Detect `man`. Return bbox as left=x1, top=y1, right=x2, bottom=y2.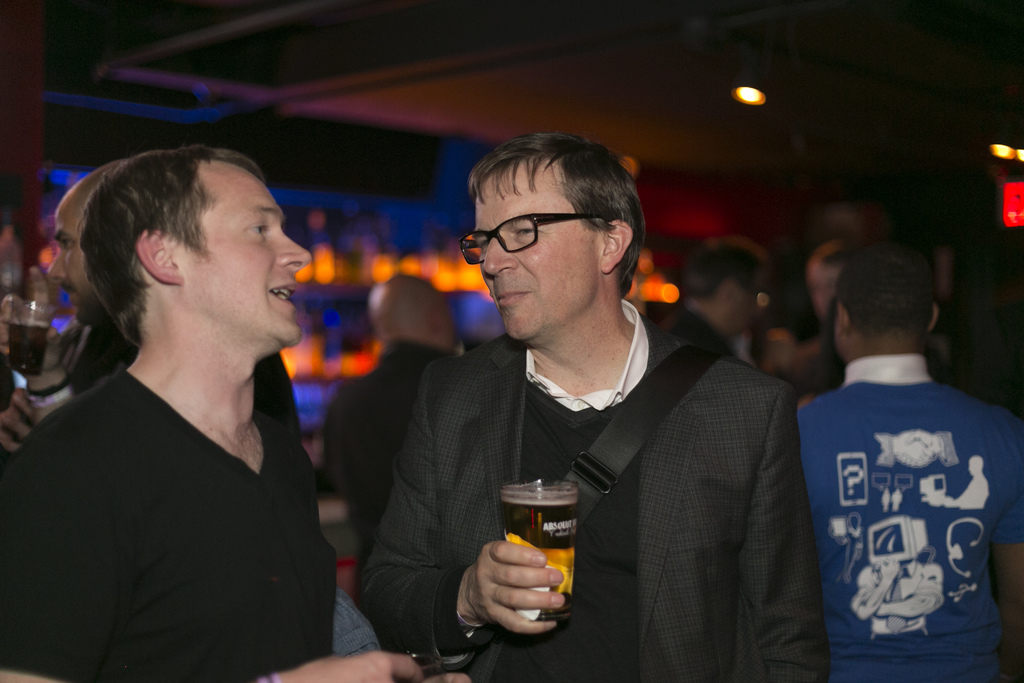
left=321, top=270, right=458, bottom=566.
